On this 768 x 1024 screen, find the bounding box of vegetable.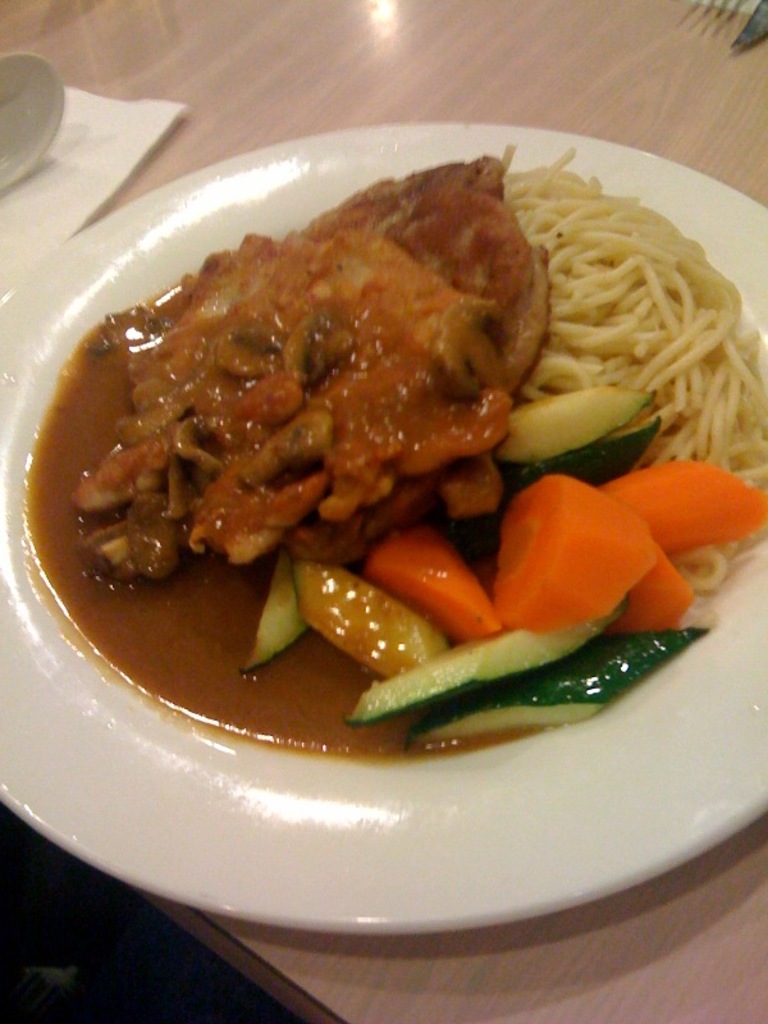
Bounding box: (342, 604, 616, 724).
